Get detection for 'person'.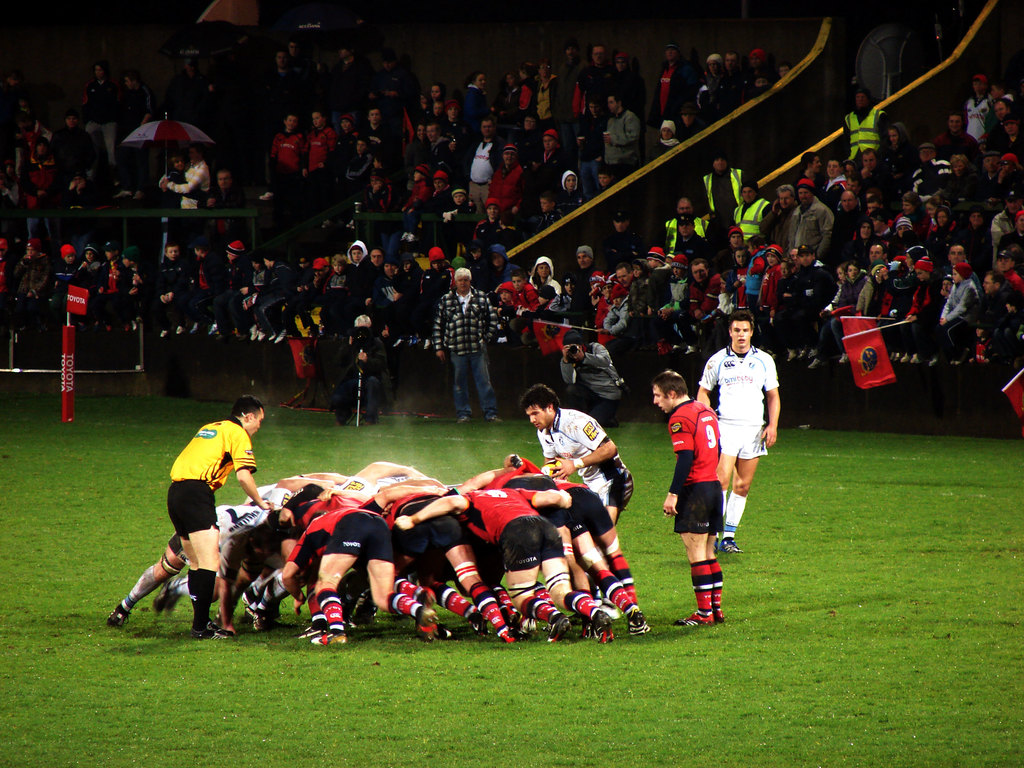
Detection: (left=515, top=384, right=634, bottom=528).
